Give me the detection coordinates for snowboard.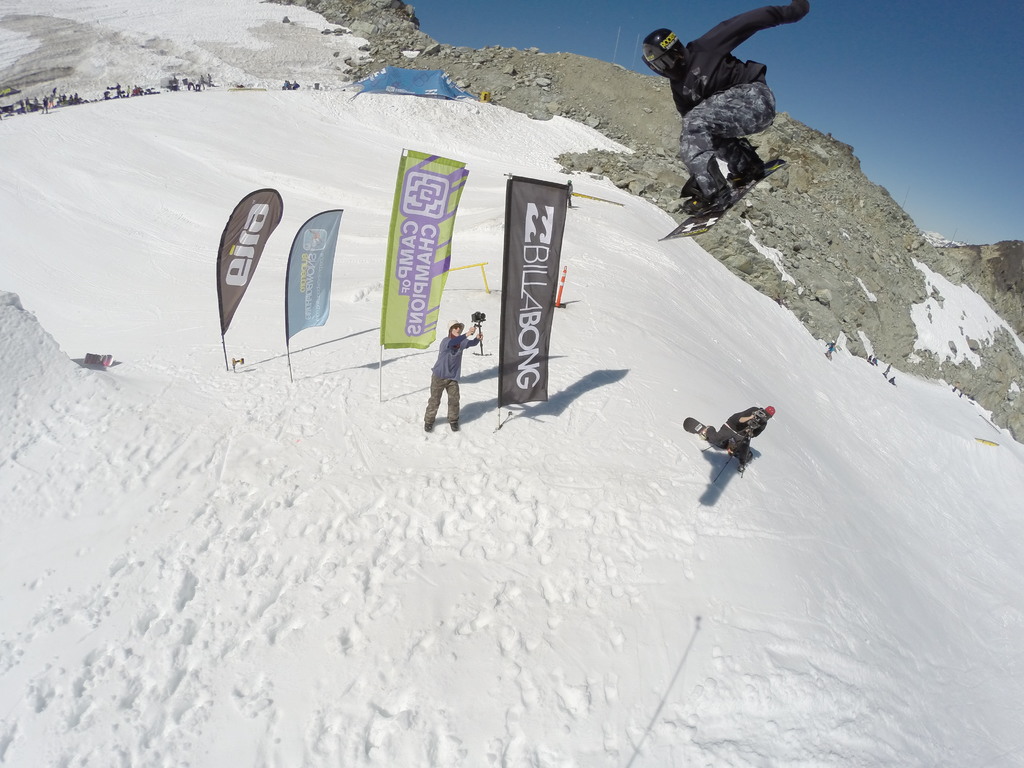
locate(682, 415, 755, 463).
